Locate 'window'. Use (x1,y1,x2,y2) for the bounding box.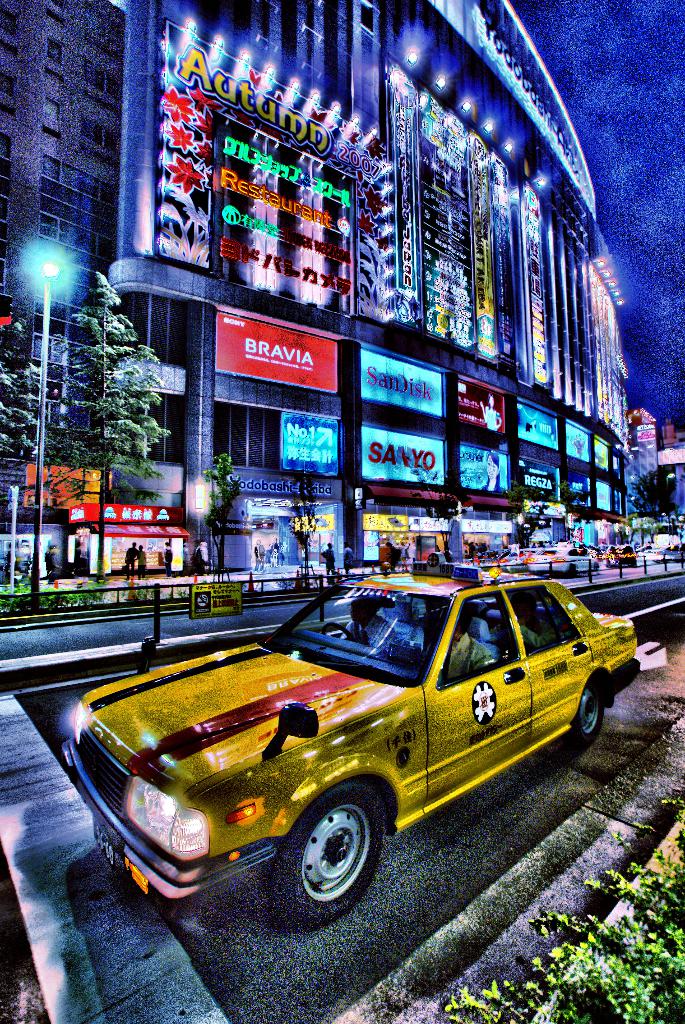
(210,403,280,469).
